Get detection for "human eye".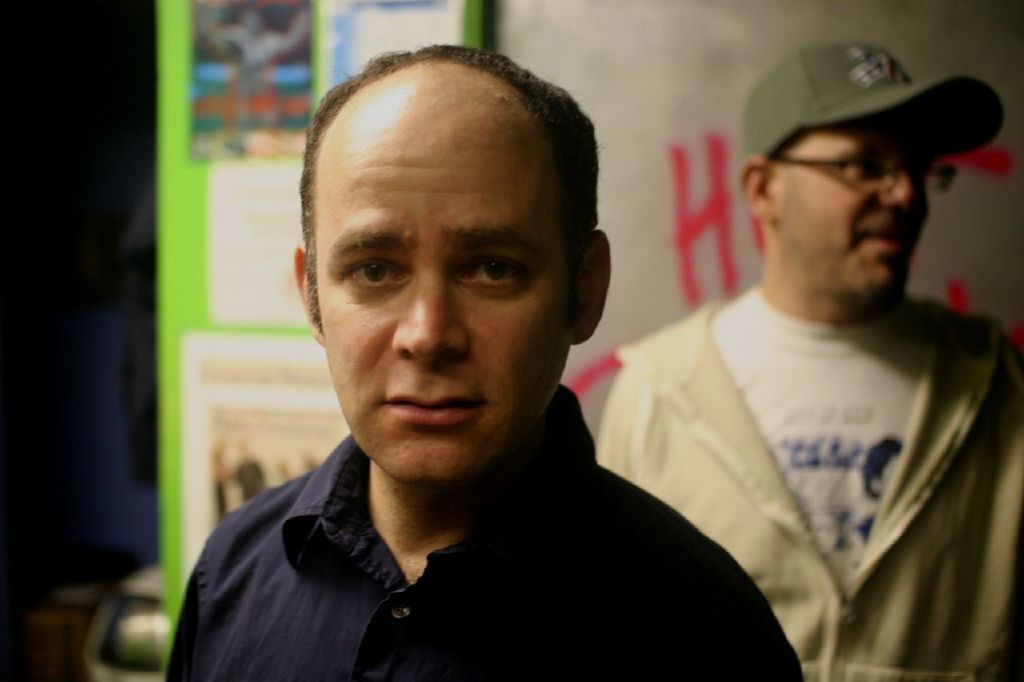
Detection: detection(462, 243, 524, 289).
